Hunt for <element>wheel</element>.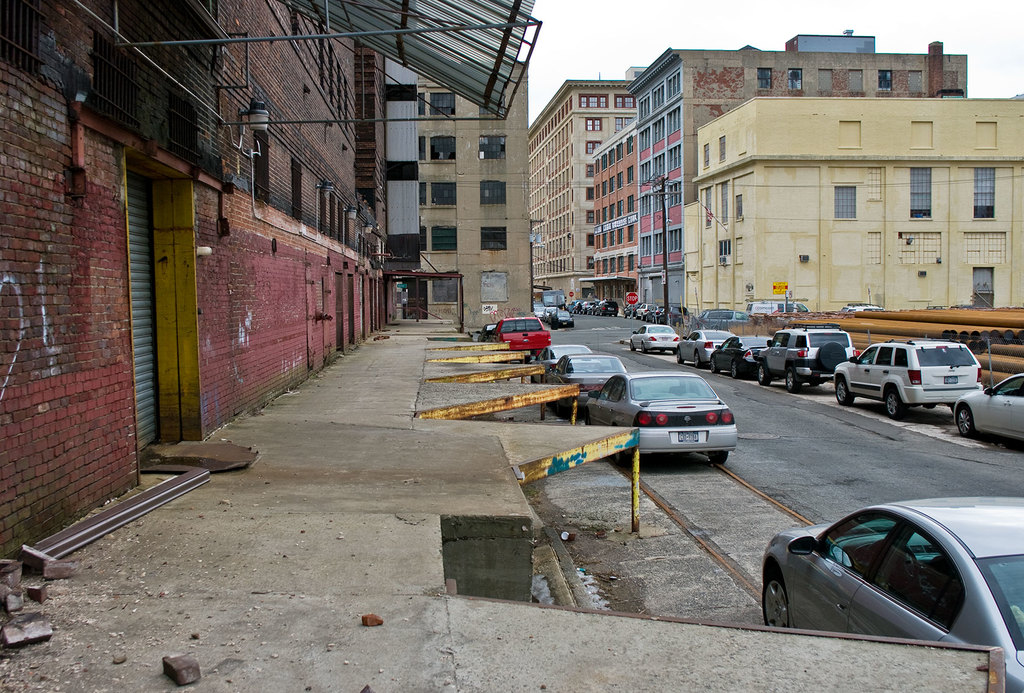
Hunted down at <box>868,538,918,589</box>.
